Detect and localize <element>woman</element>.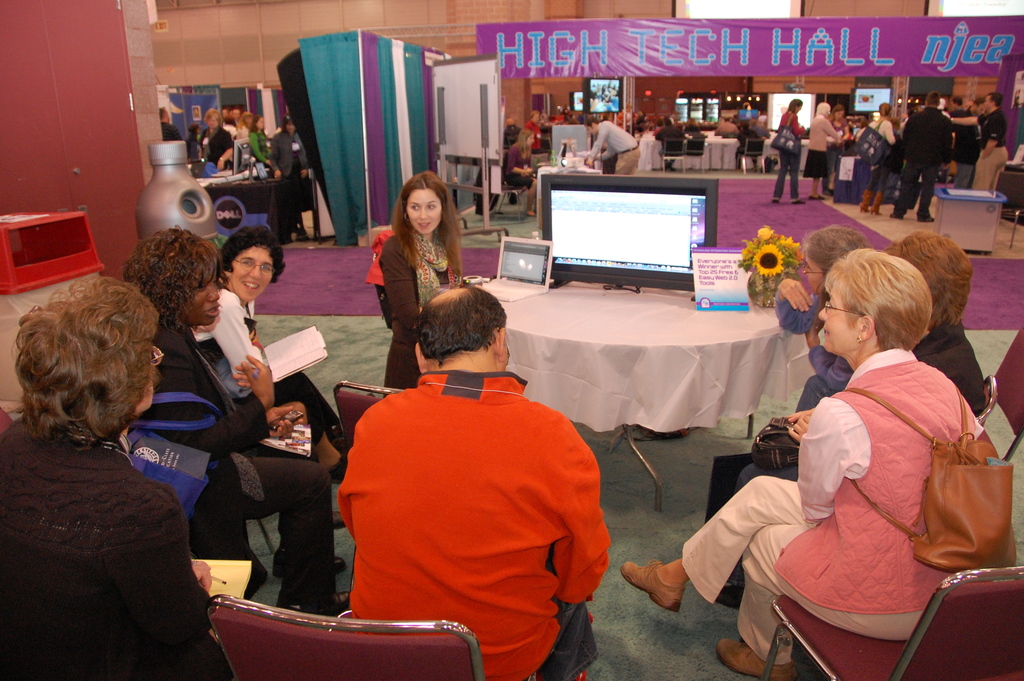
Localized at region(275, 120, 310, 243).
